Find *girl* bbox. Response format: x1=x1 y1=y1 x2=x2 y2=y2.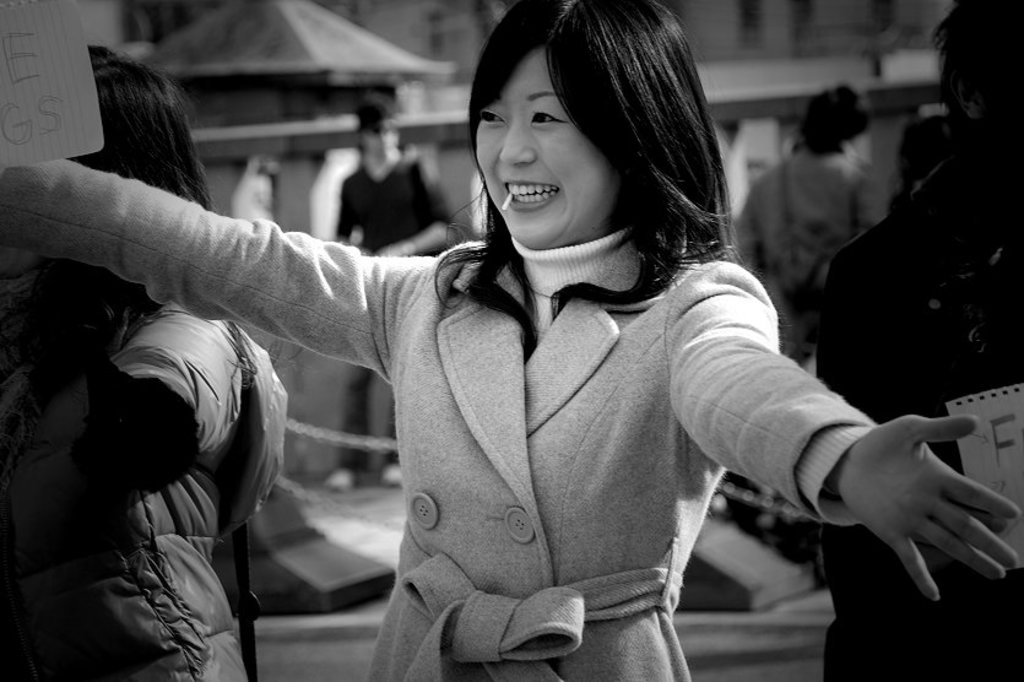
x1=0 y1=0 x2=1020 y2=681.
